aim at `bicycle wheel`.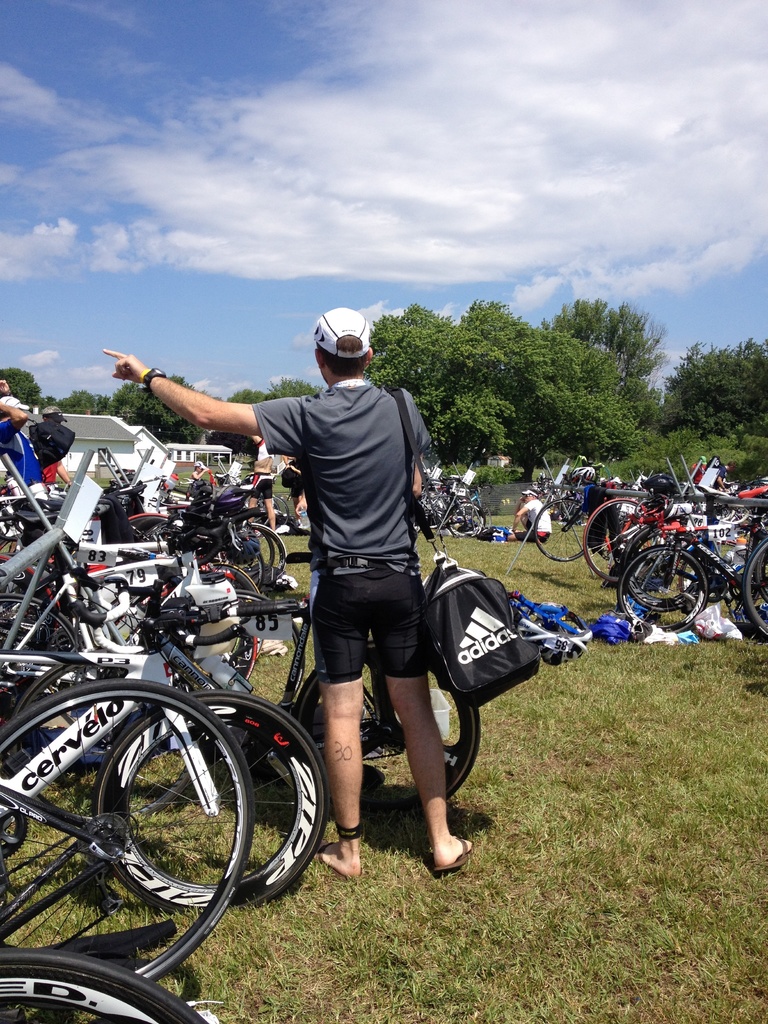
Aimed at bbox=(294, 613, 486, 827).
